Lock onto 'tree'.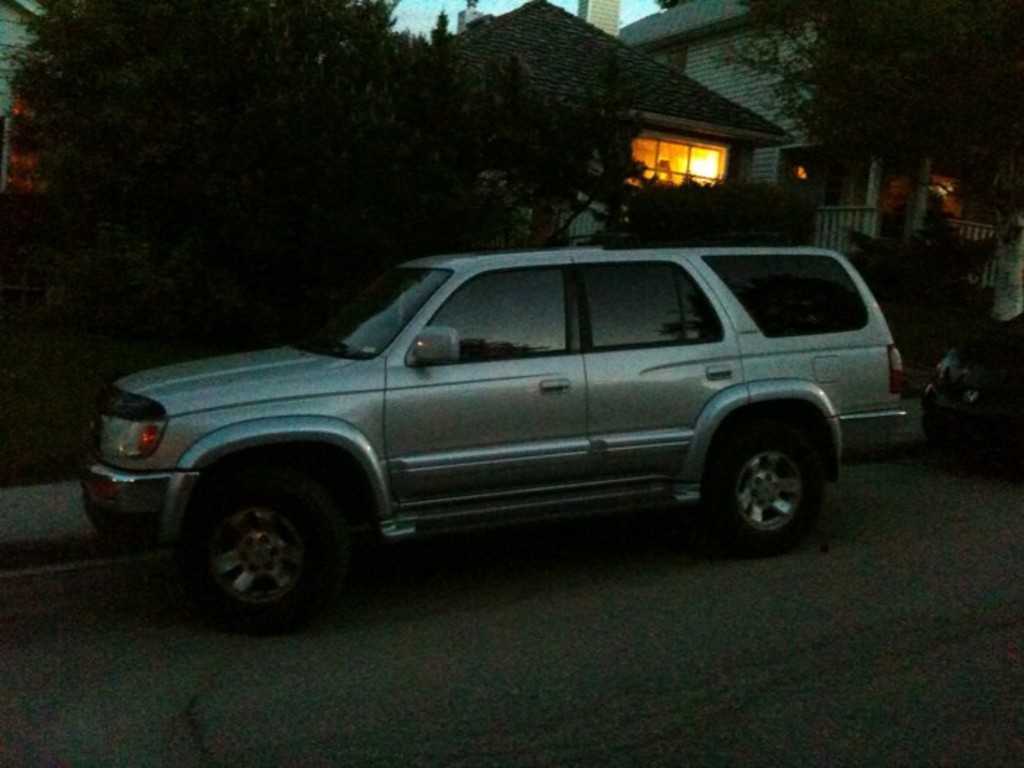
Locked: left=709, top=0, right=1023, bottom=241.
